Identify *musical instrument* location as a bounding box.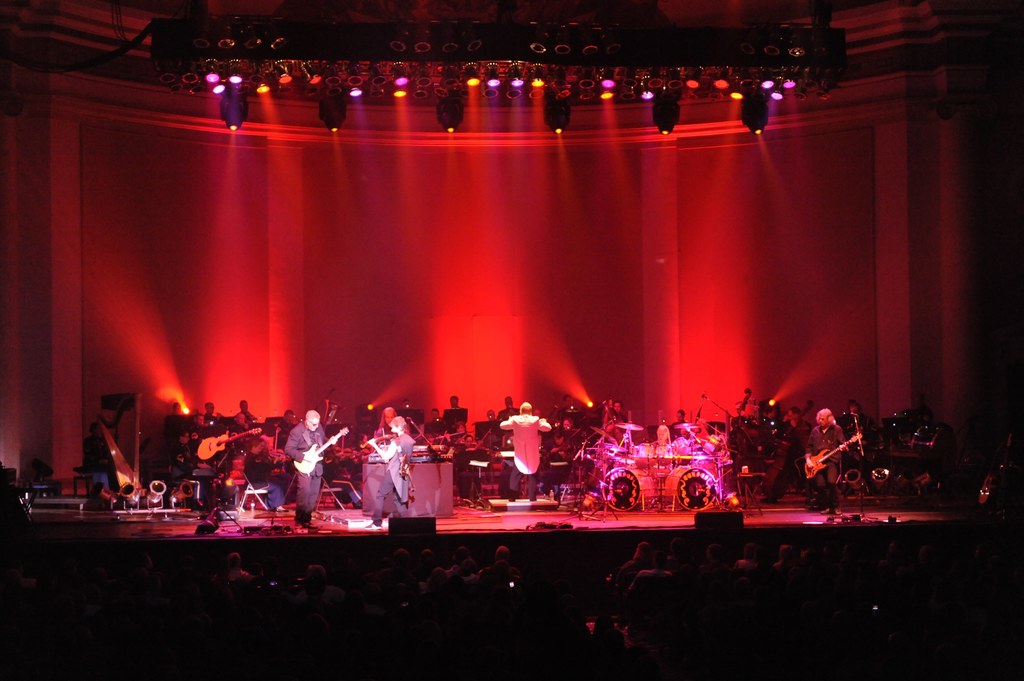
box=[804, 433, 861, 478].
